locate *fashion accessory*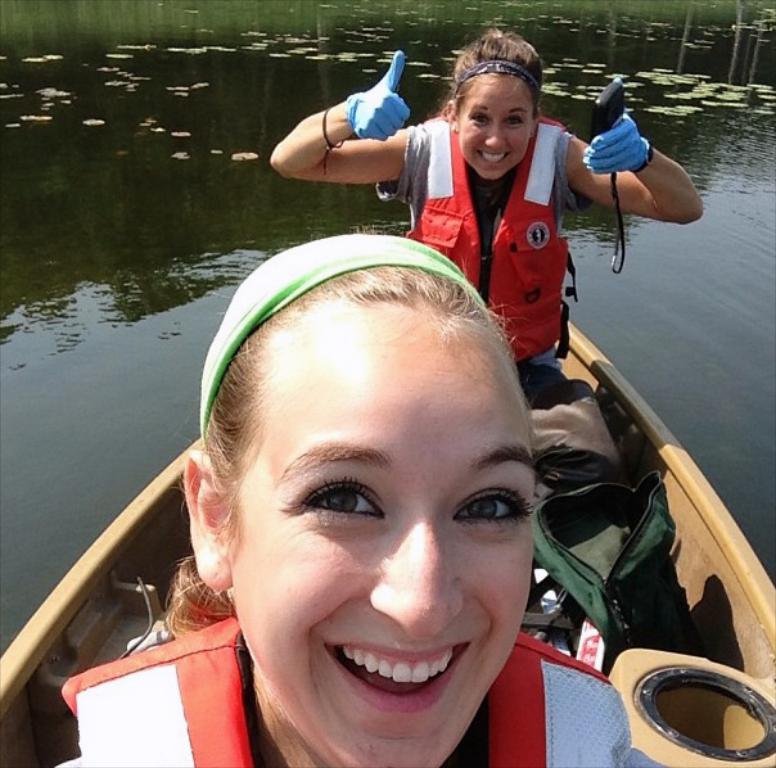
pyautogui.locateOnScreen(451, 121, 457, 135)
